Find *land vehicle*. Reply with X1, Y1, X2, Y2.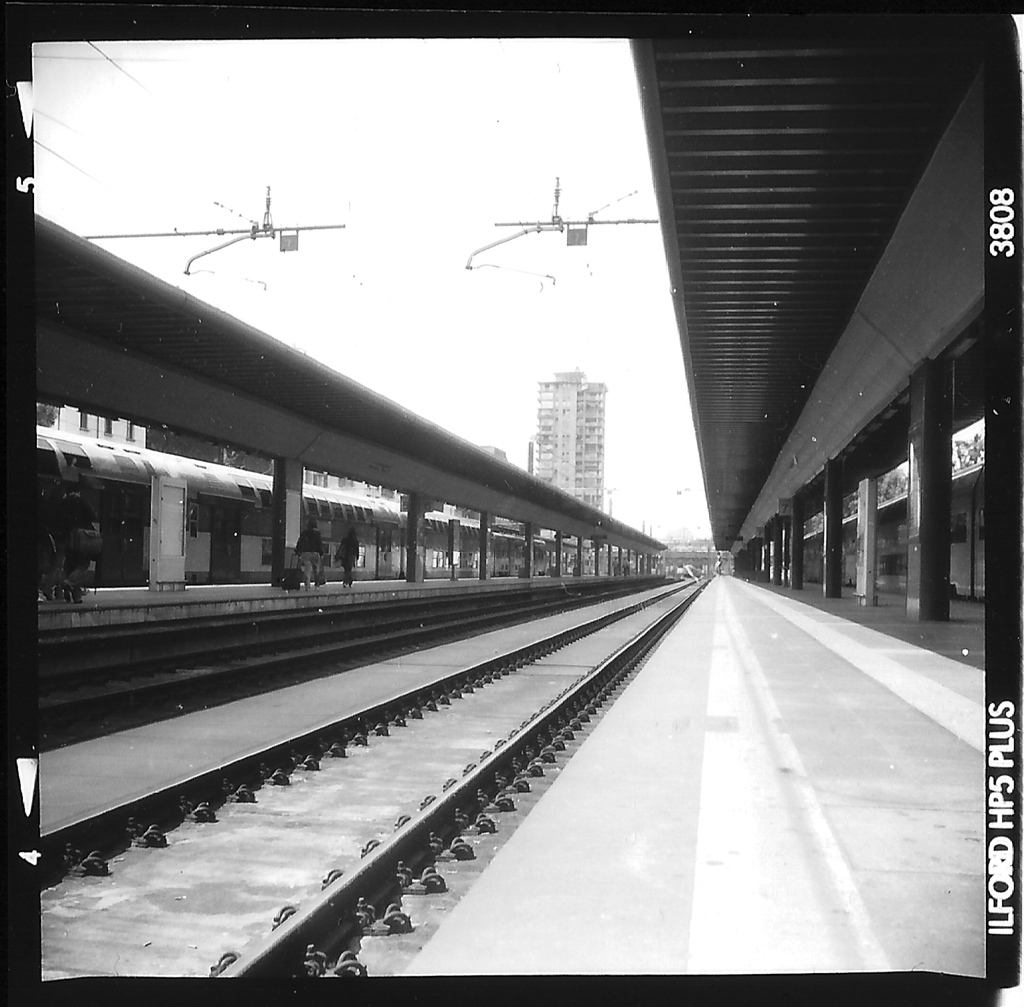
36, 421, 544, 586.
